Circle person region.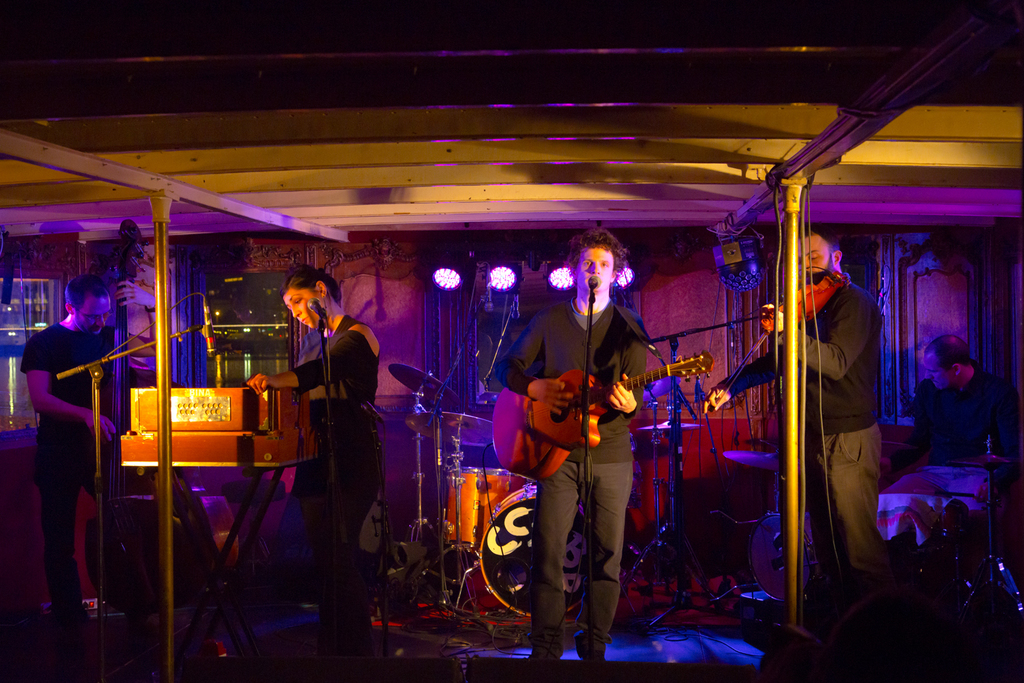
Region: <bbox>246, 265, 378, 647</bbox>.
